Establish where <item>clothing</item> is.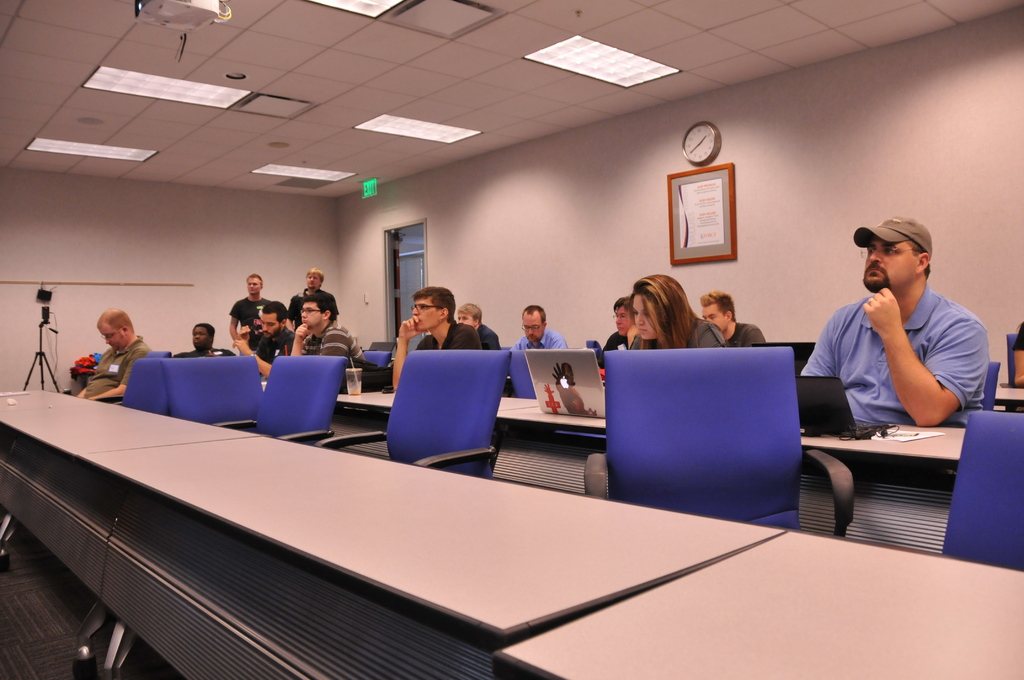
Established at [629, 314, 729, 361].
